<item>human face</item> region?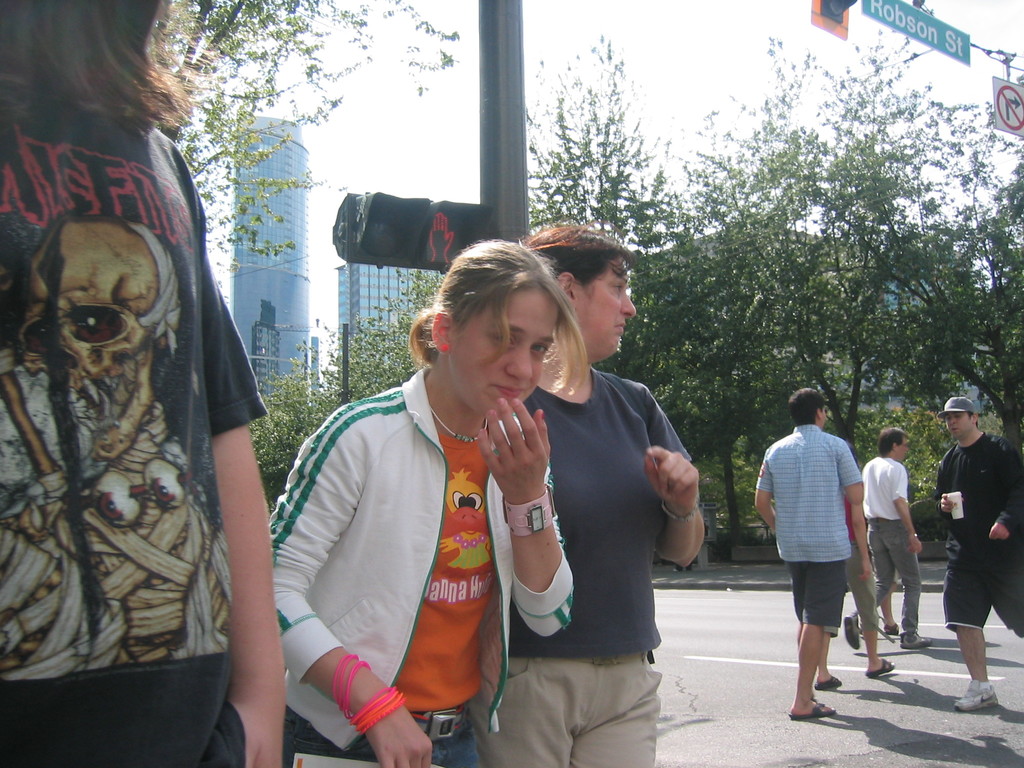
(left=452, top=290, right=552, bottom=413)
